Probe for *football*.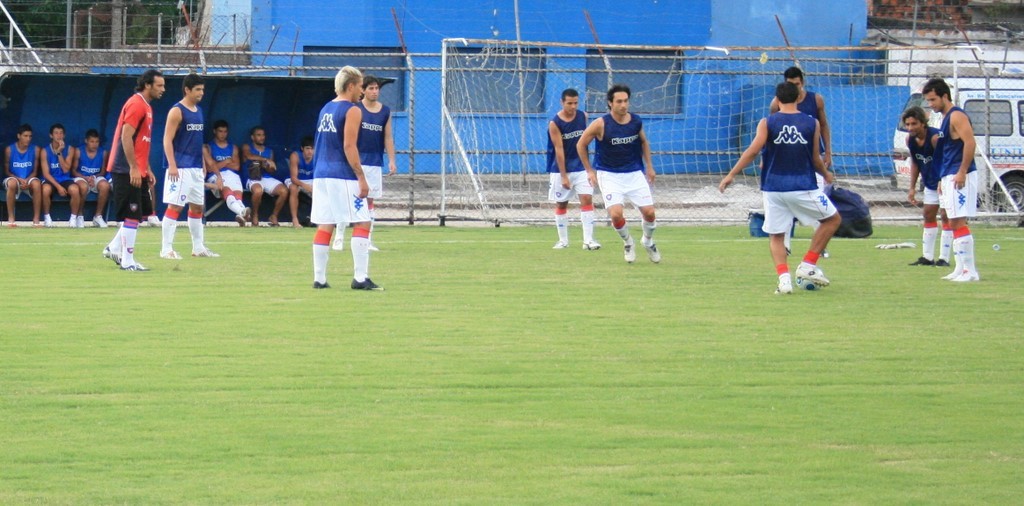
Probe result: x1=793, y1=272, x2=811, y2=293.
